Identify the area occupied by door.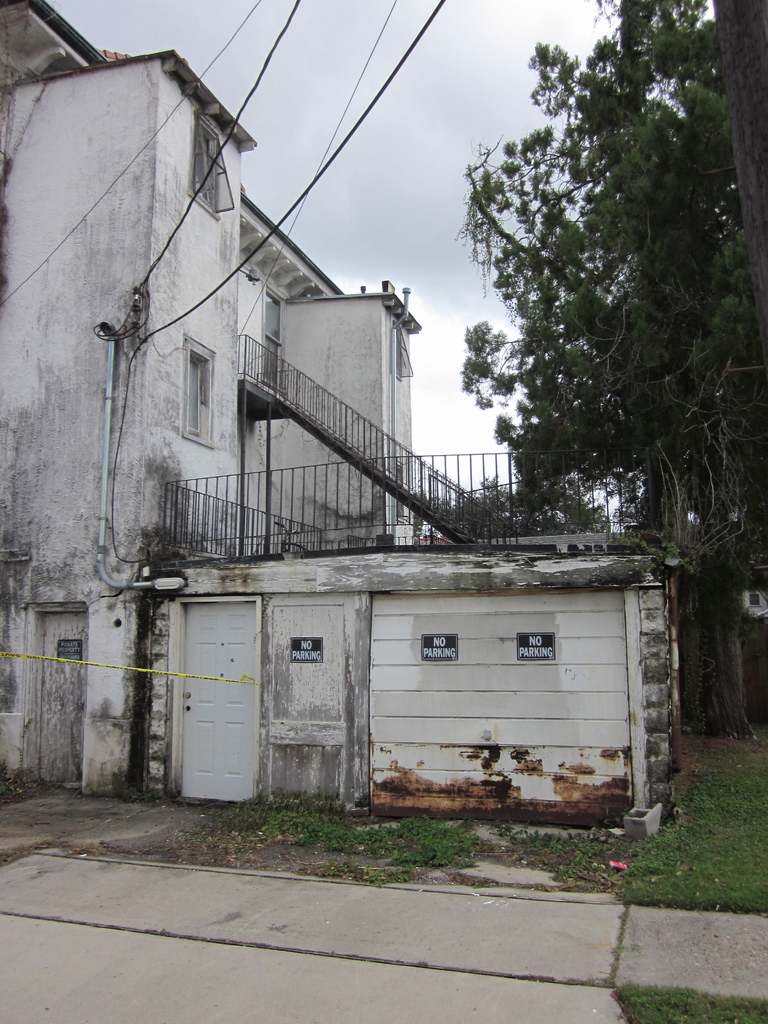
Area: BBox(168, 589, 294, 804).
